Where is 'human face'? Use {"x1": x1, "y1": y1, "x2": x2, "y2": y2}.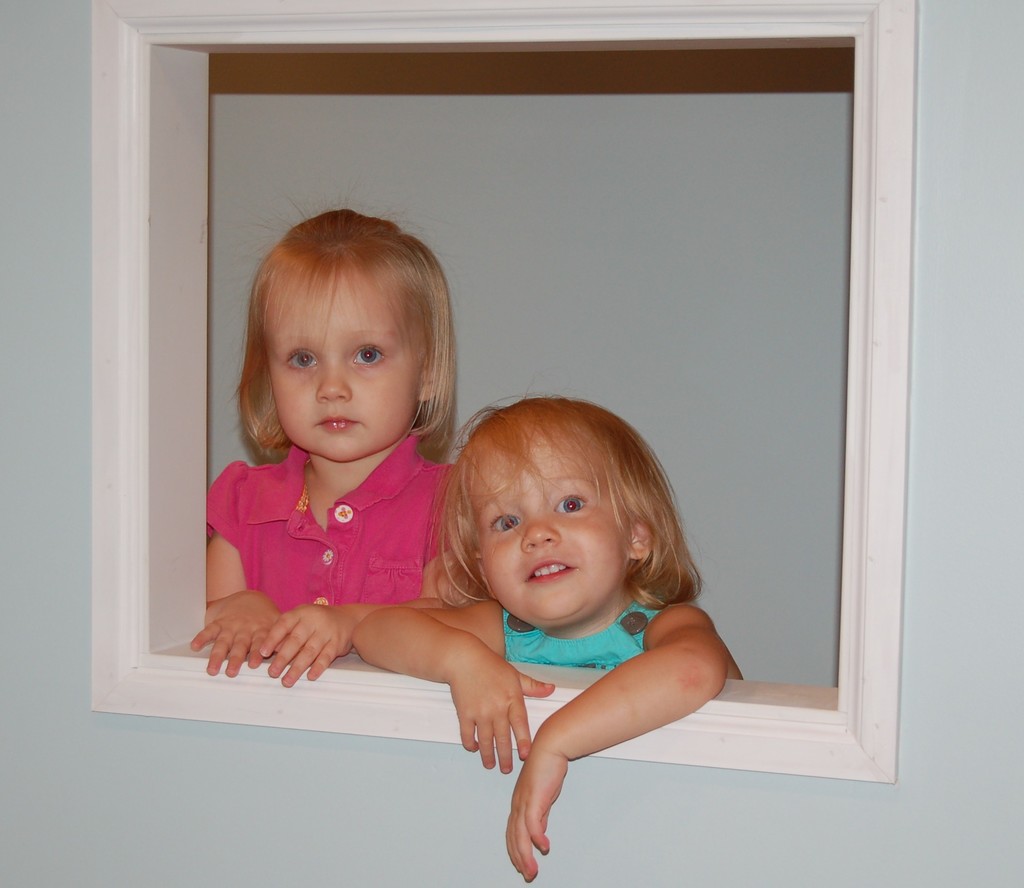
{"x1": 271, "y1": 279, "x2": 419, "y2": 462}.
